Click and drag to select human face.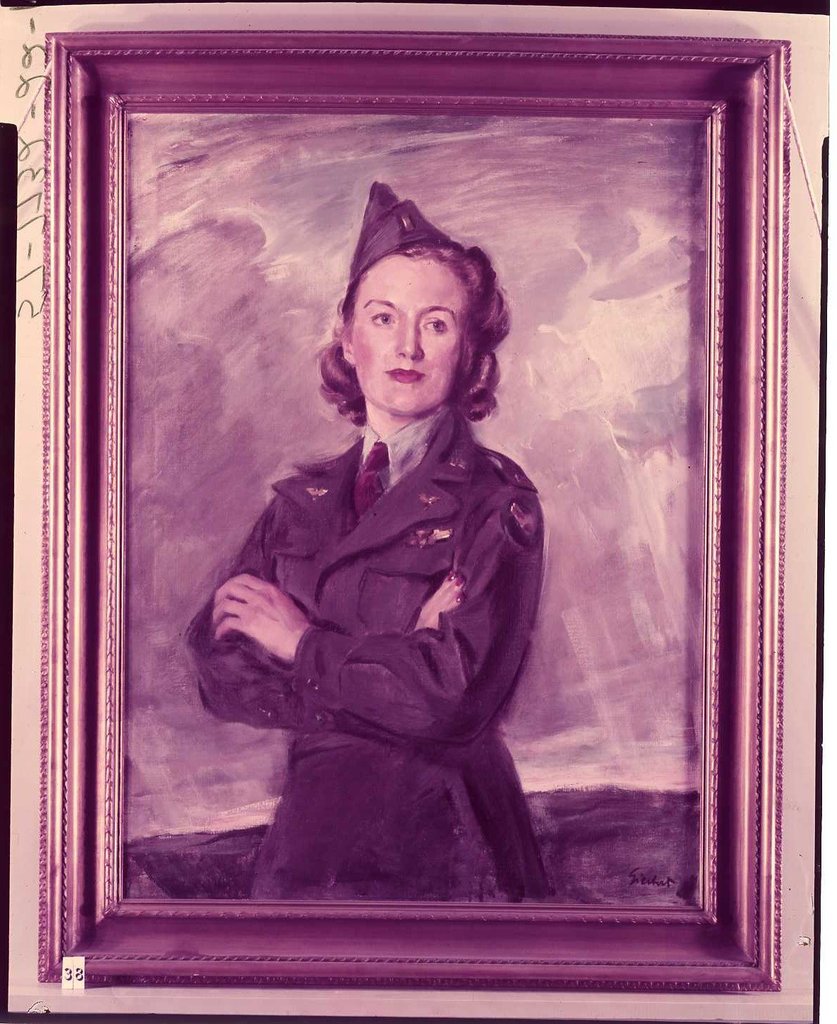
Selection: locate(350, 246, 476, 419).
